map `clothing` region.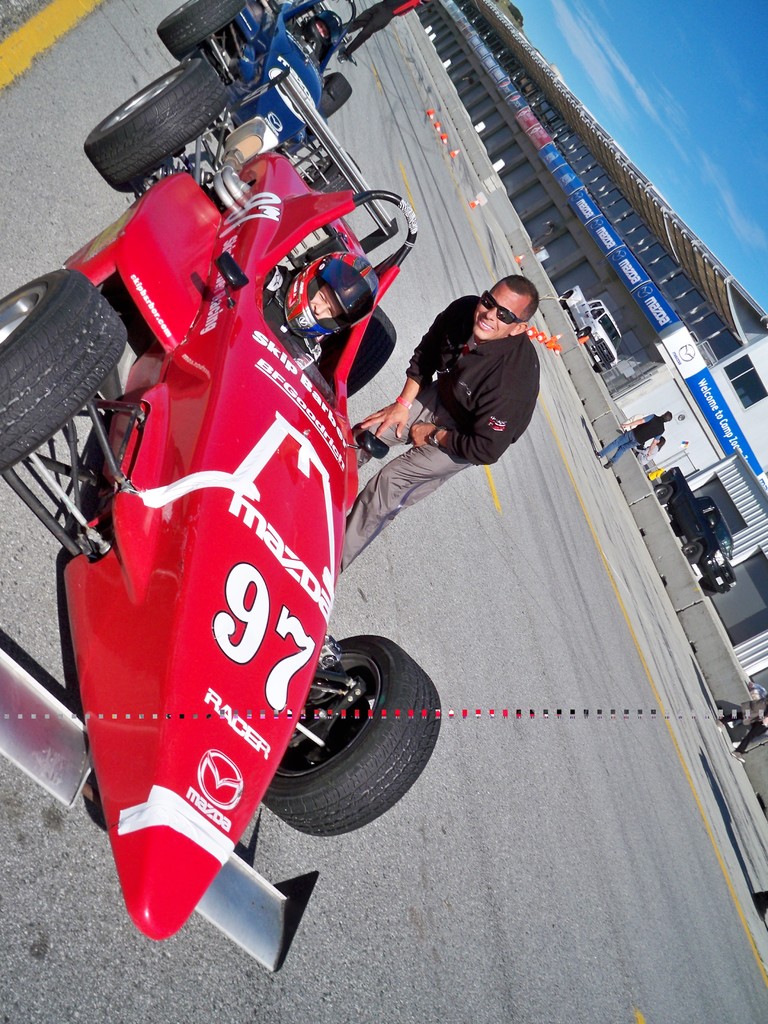
Mapped to select_region(405, 289, 545, 463).
